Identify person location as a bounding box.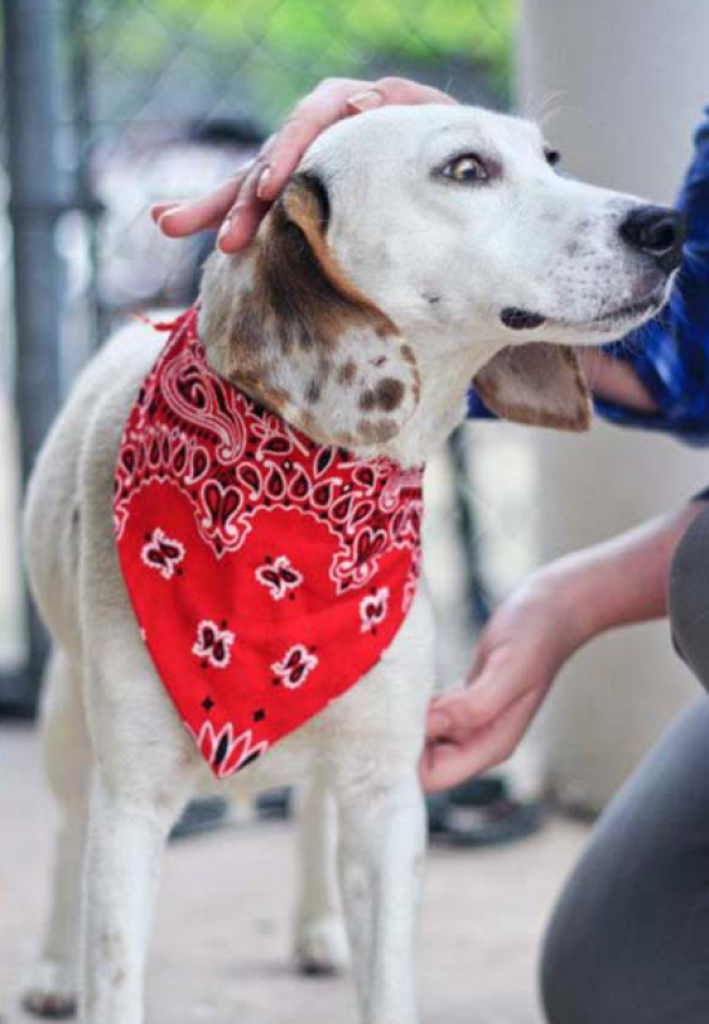
{"x1": 149, "y1": 73, "x2": 708, "y2": 1023}.
